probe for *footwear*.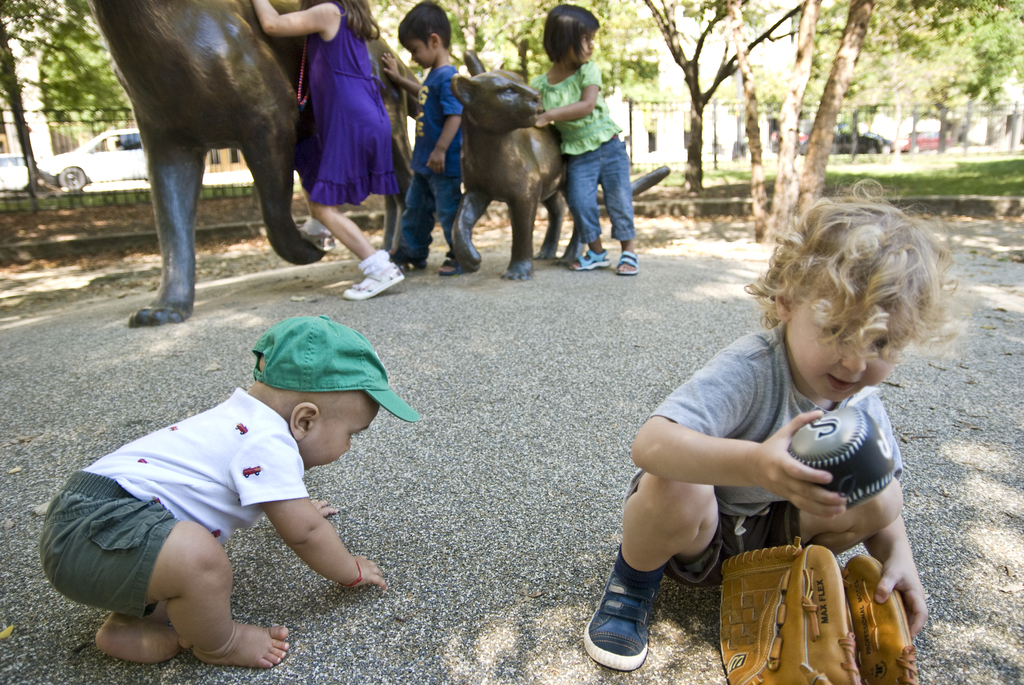
Probe result: bbox(342, 258, 405, 298).
